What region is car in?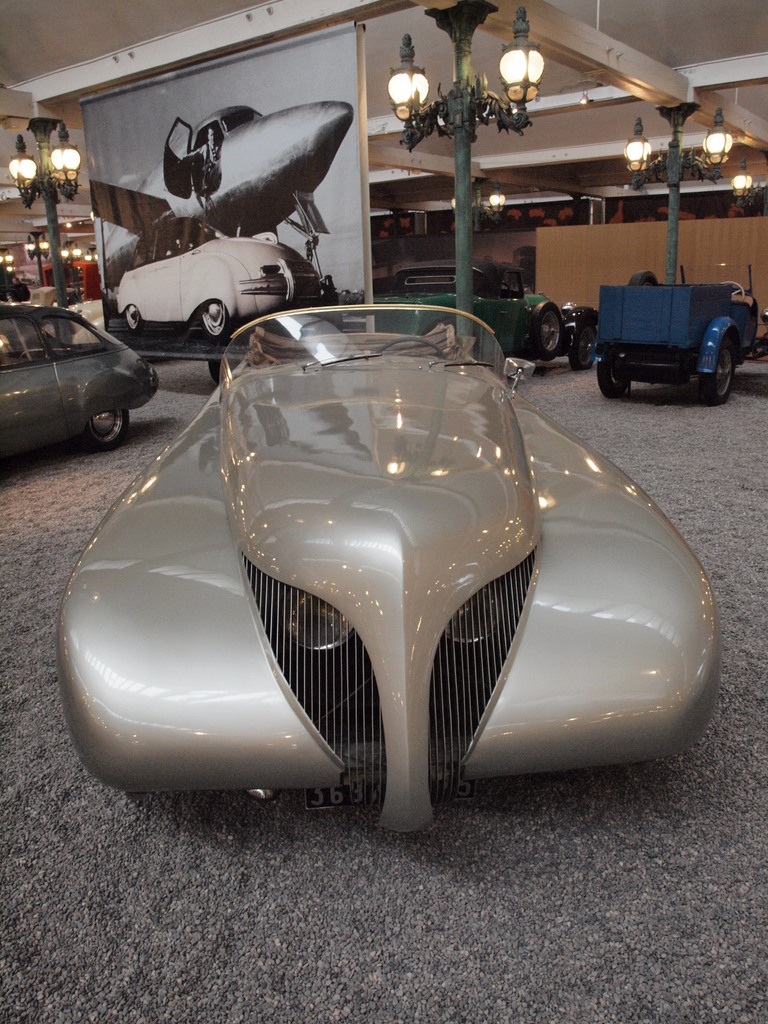
box=[54, 305, 726, 836].
